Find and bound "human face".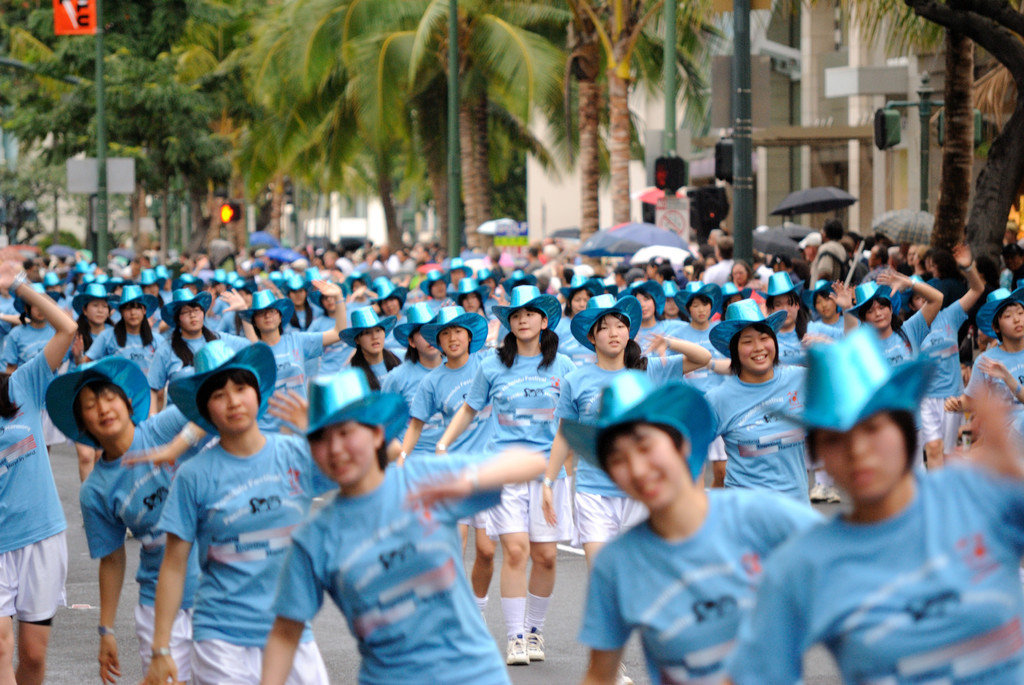
Bound: (x1=663, y1=297, x2=677, y2=315).
